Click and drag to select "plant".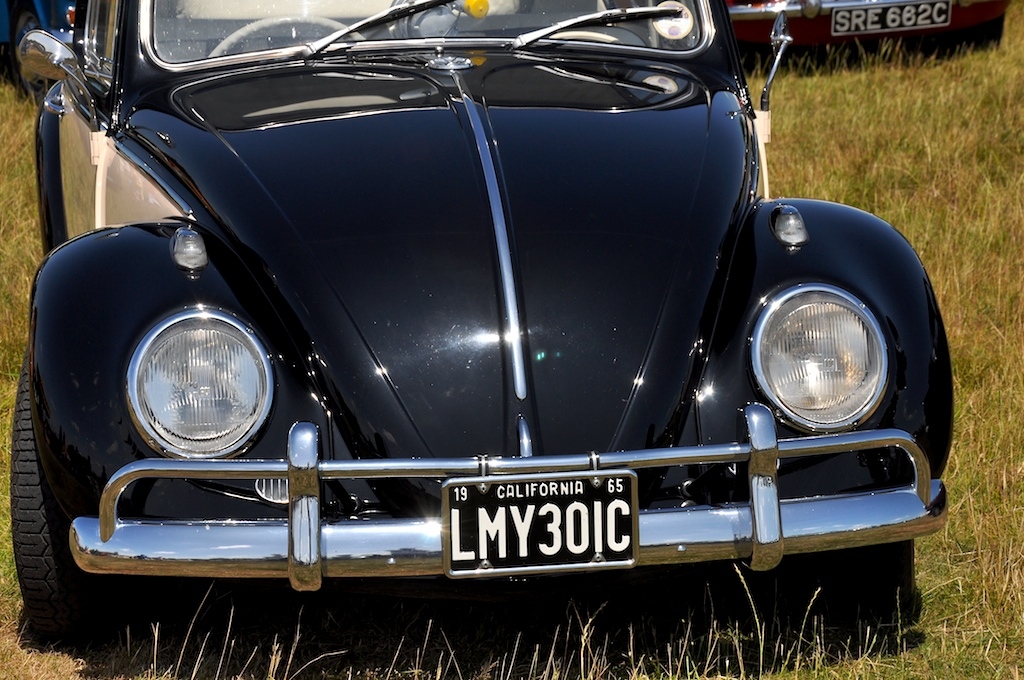
Selection: (568,598,614,679).
